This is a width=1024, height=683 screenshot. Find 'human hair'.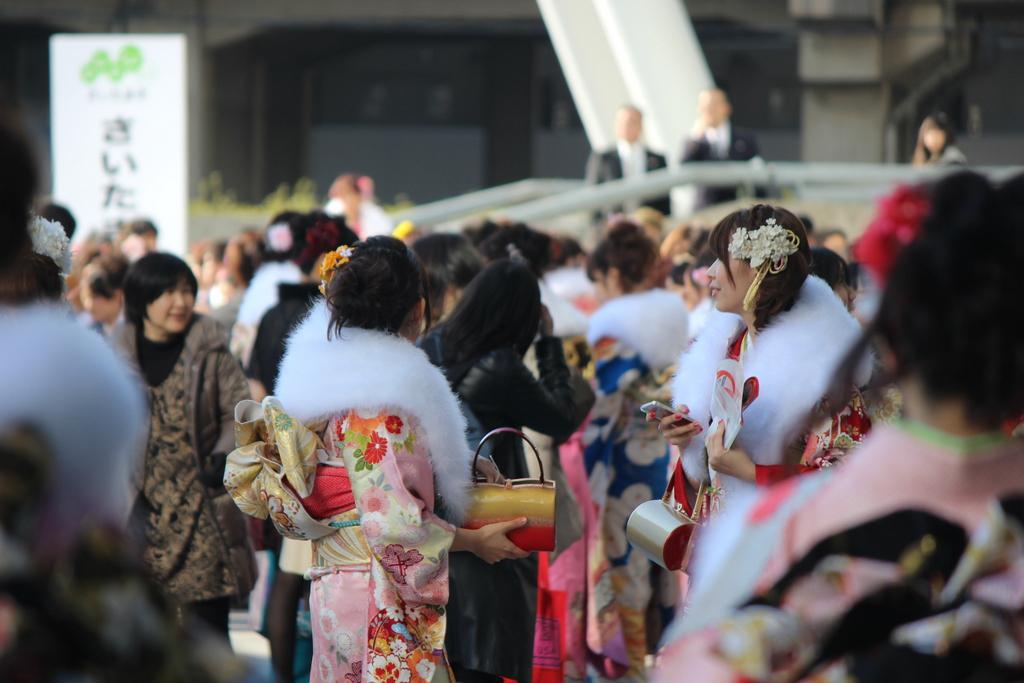
Bounding box: <box>582,220,662,294</box>.
